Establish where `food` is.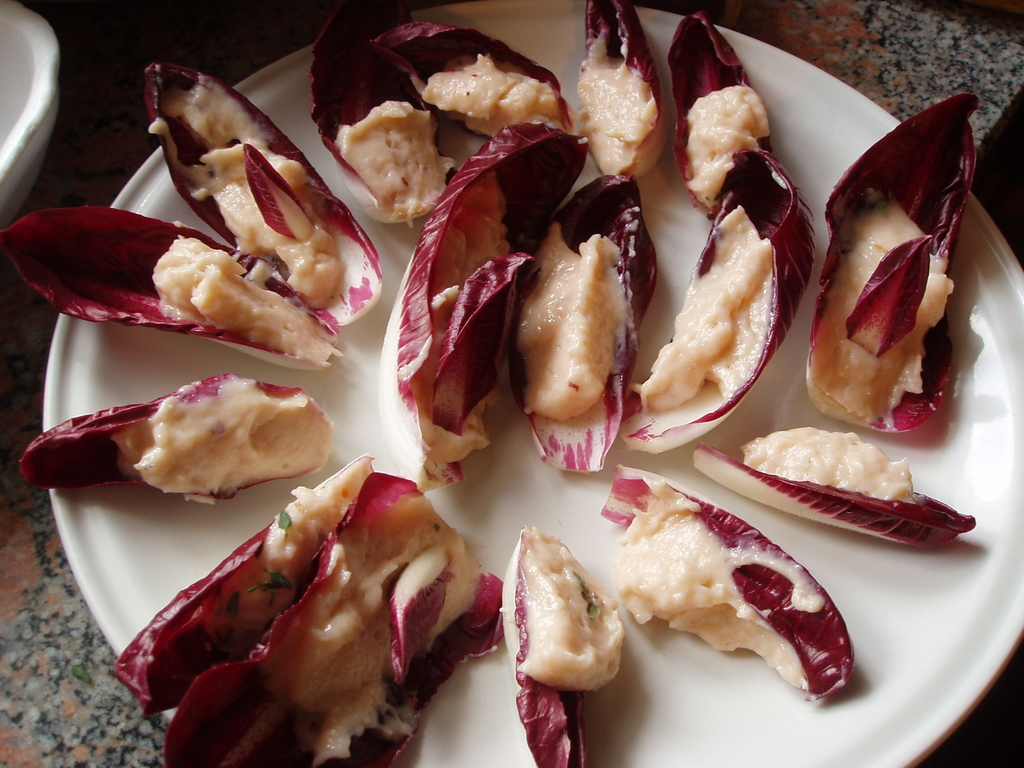
Established at box(604, 469, 855, 696).
